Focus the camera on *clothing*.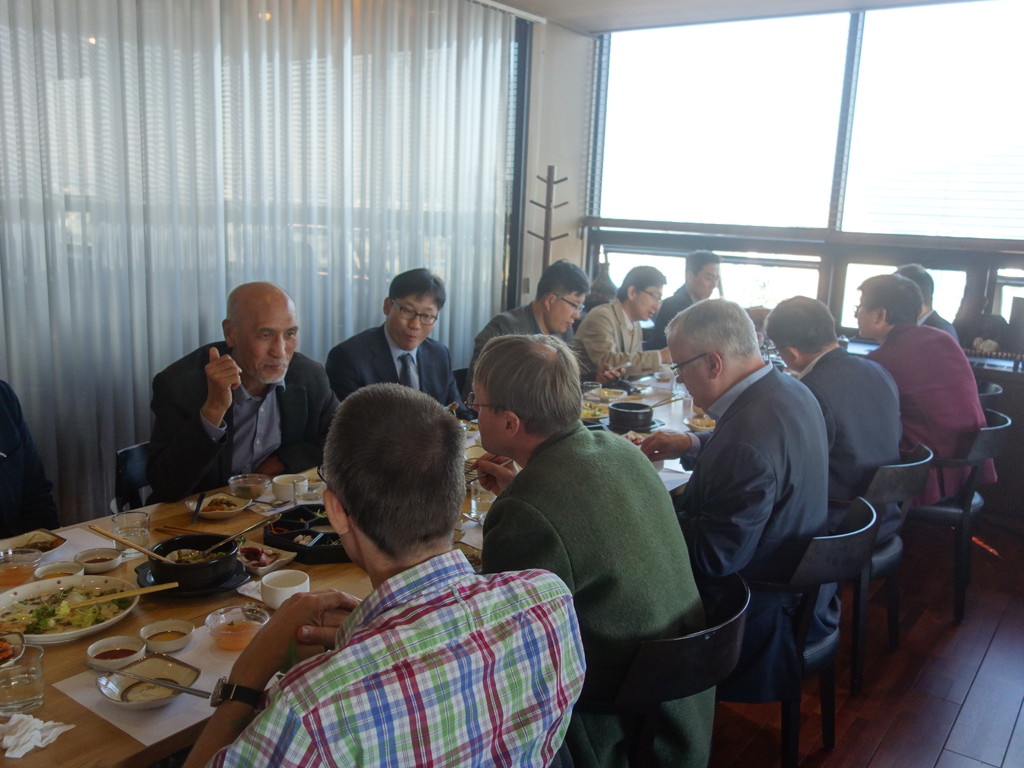
Focus region: bbox=[152, 338, 335, 504].
